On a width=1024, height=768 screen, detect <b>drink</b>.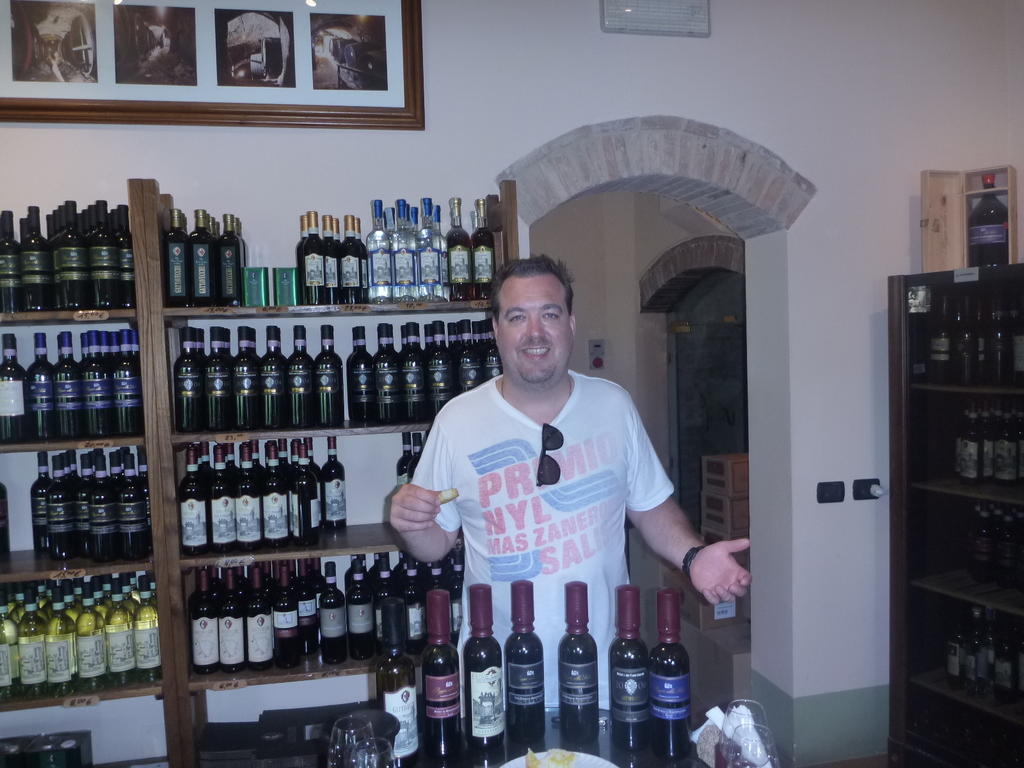
detection(116, 450, 145, 556).
